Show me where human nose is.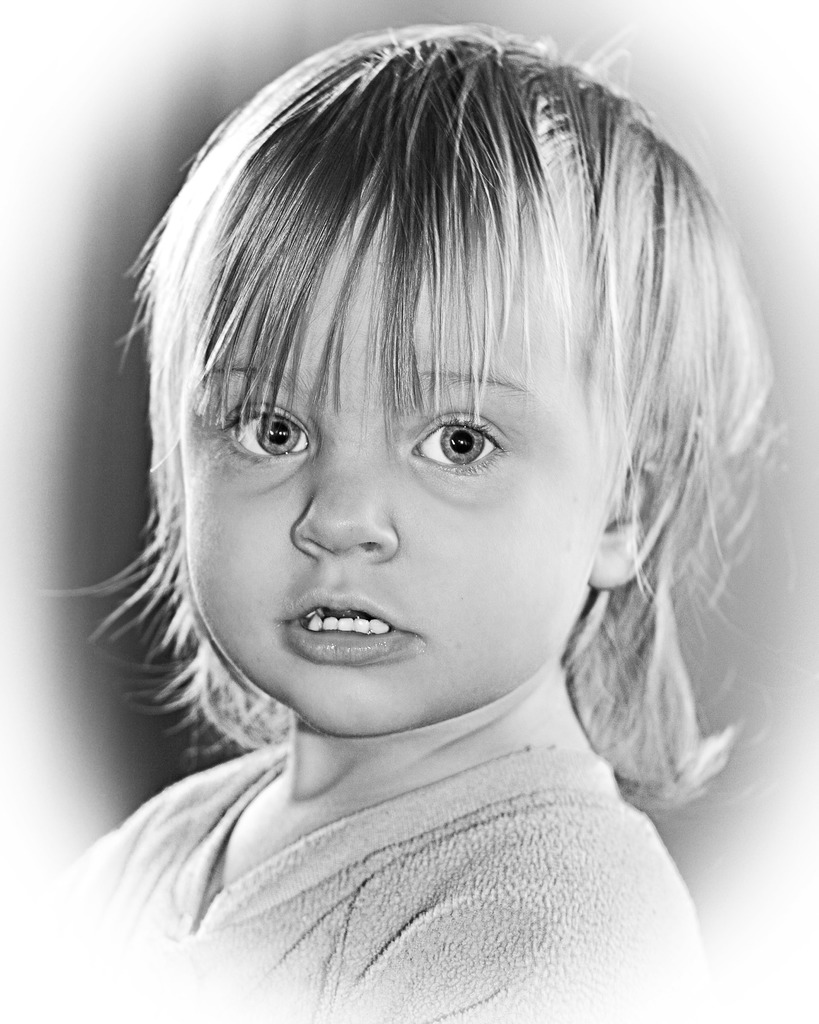
human nose is at bbox=[290, 426, 397, 566].
